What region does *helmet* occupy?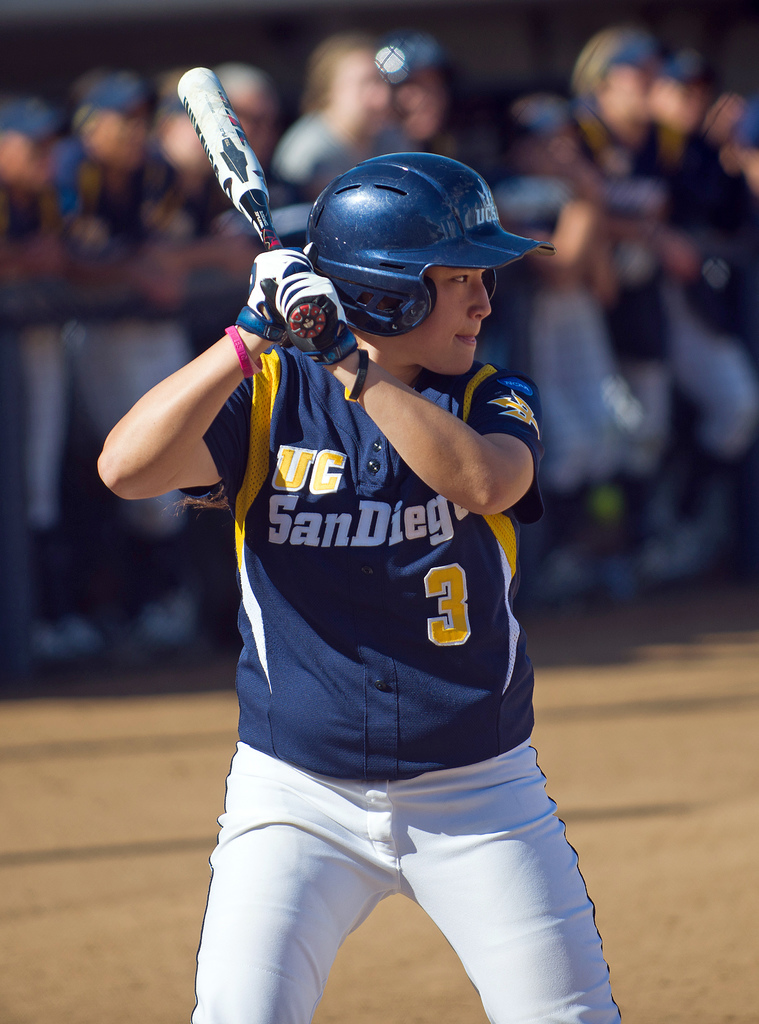
region(285, 152, 529, 355).
